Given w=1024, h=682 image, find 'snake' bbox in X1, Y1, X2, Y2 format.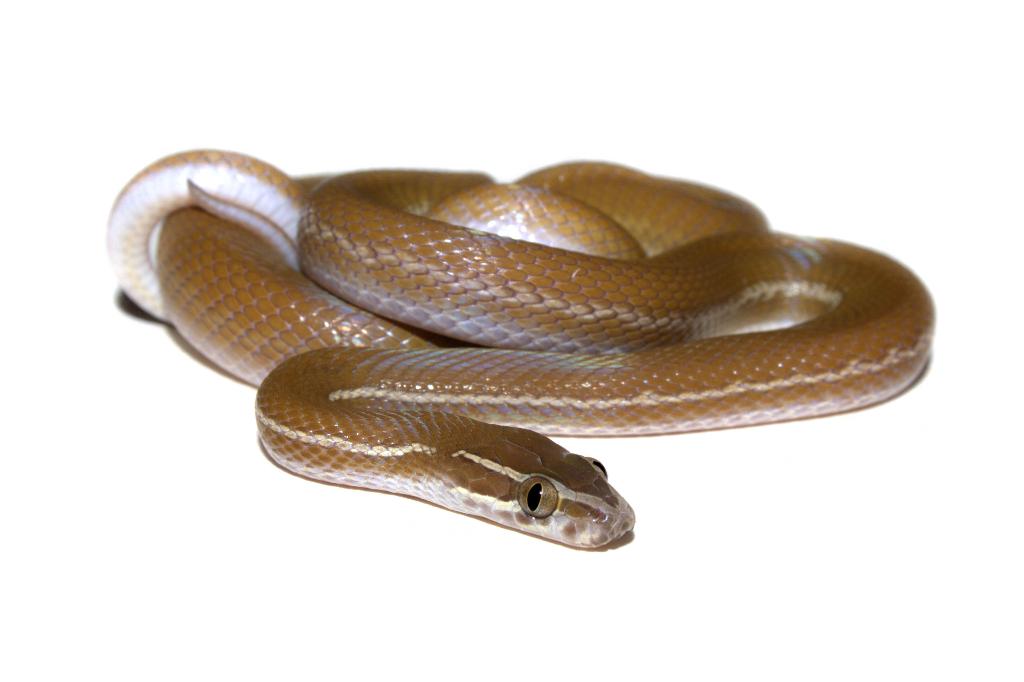
102, 147, 938, 552.
